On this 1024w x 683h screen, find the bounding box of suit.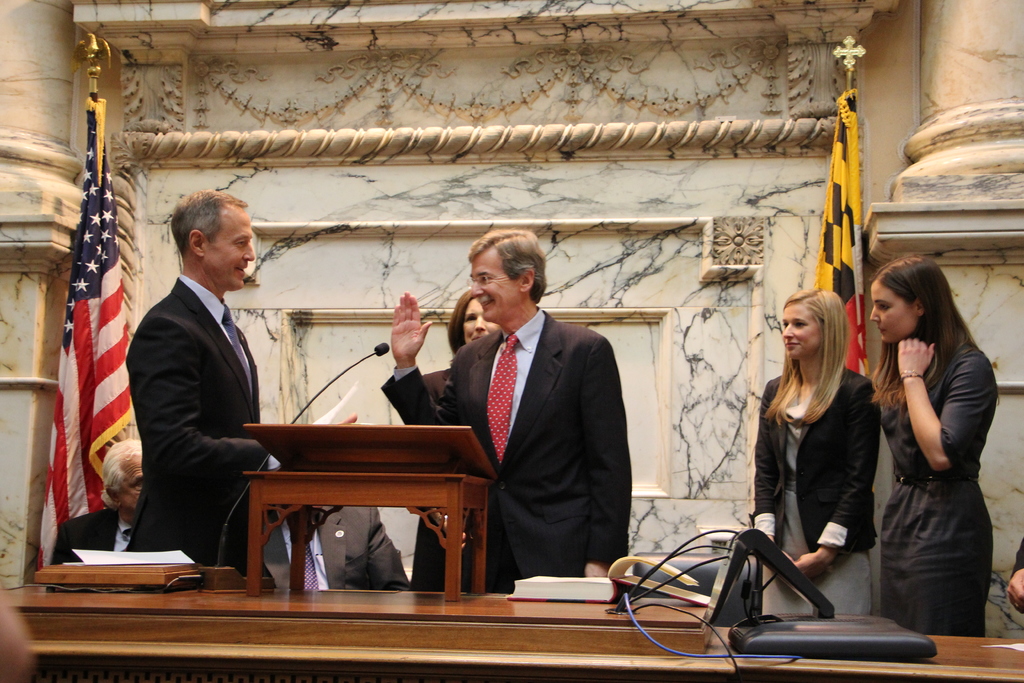
Bounding box: <box>375,303,634,595</box>.
